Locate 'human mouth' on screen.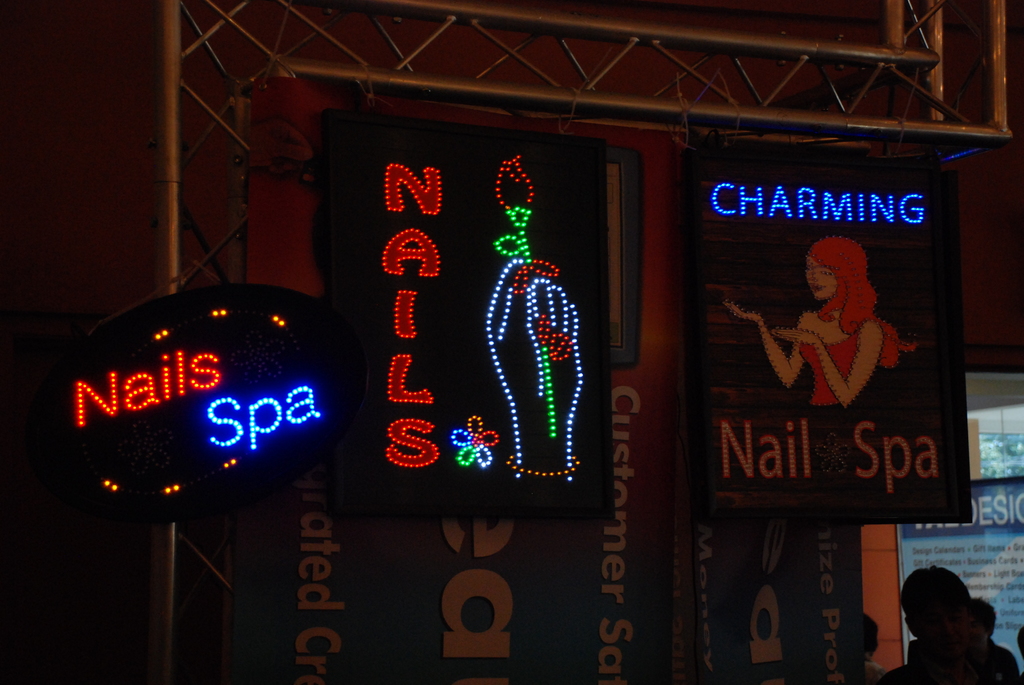
On screen at box=[810, 281, 825, 293].
